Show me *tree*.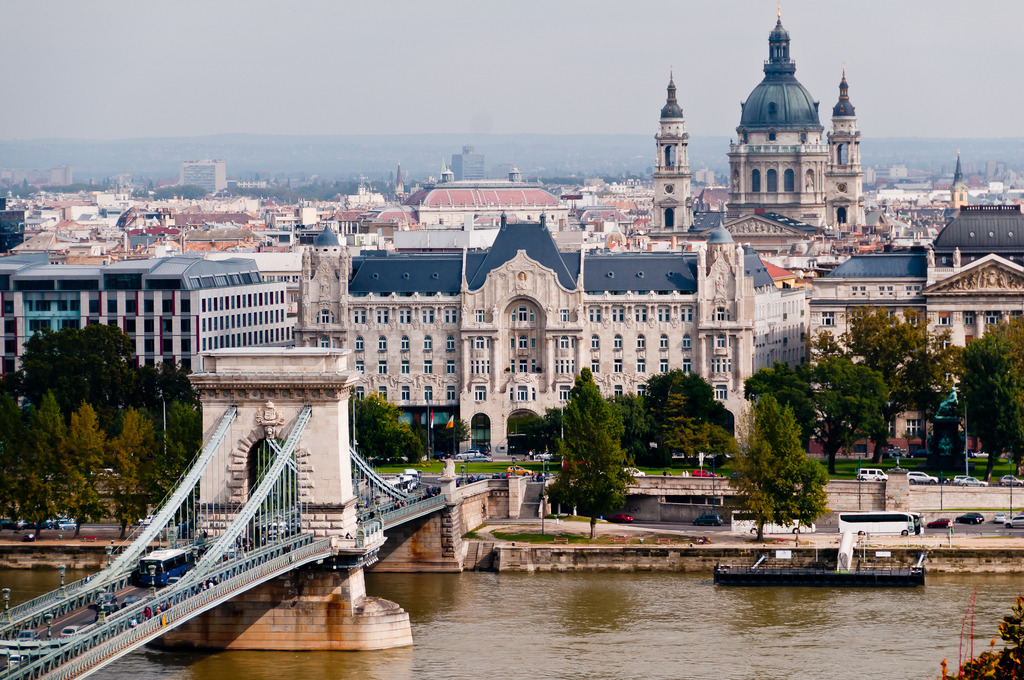
*tree* is here: <bbox>942, 587, 1023, 679</bbox>.
